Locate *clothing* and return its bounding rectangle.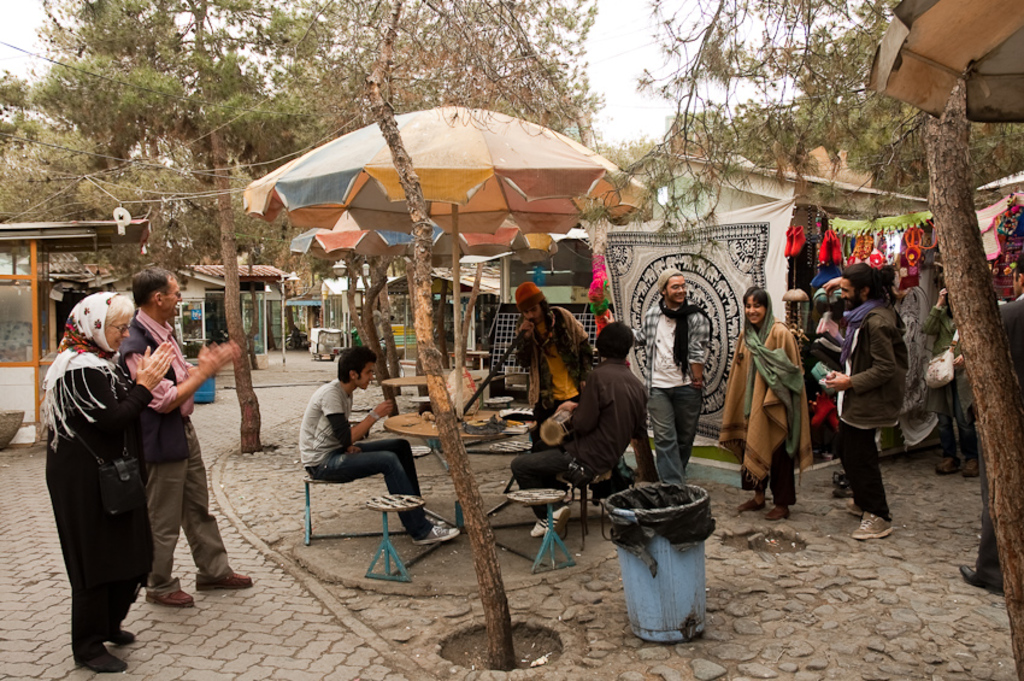
713, 319, 826, 501.
